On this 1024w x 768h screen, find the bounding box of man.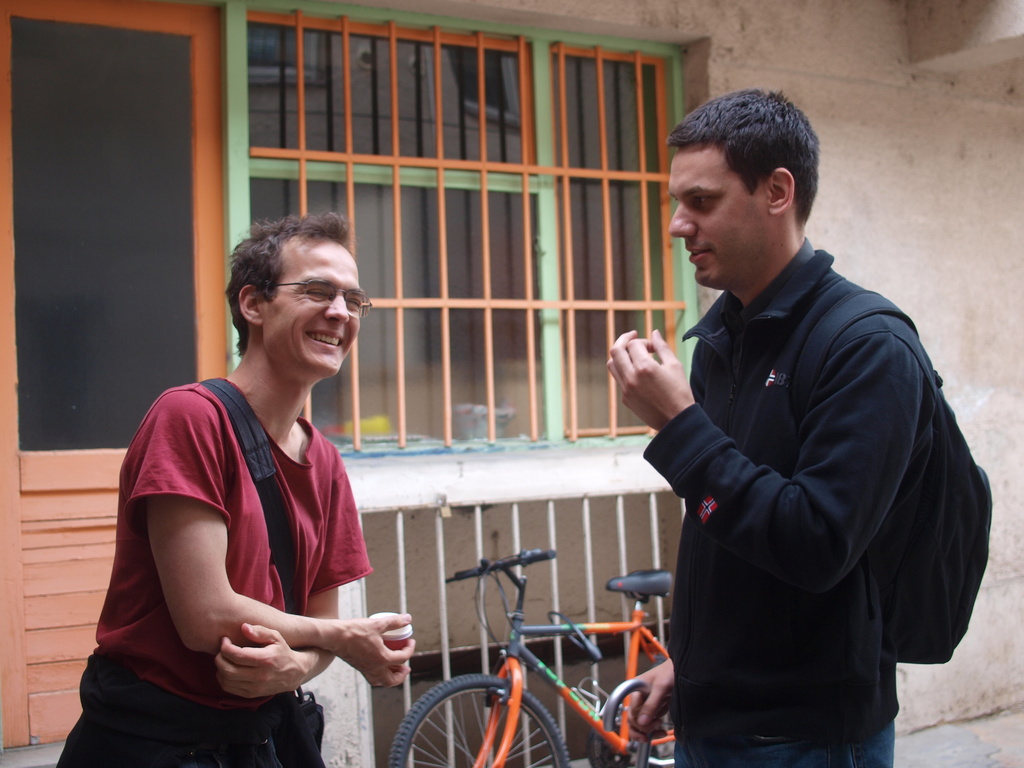
Bounding box: (left=54, top=209, right=420, bottom=767).
